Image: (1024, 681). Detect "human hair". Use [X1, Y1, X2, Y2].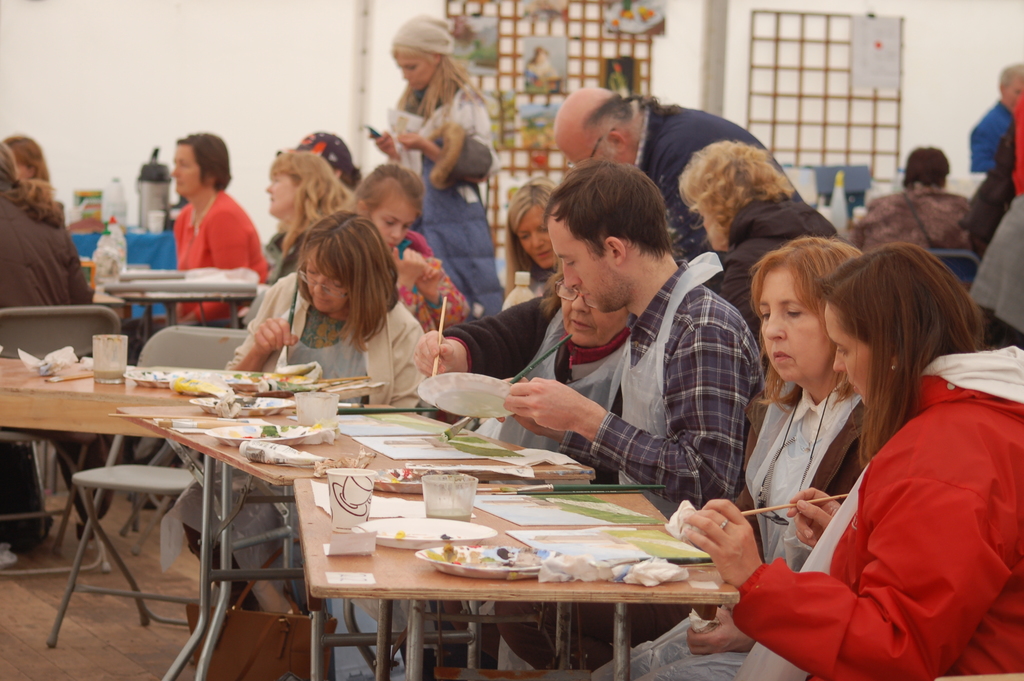
[349, 162, 425, 220].
